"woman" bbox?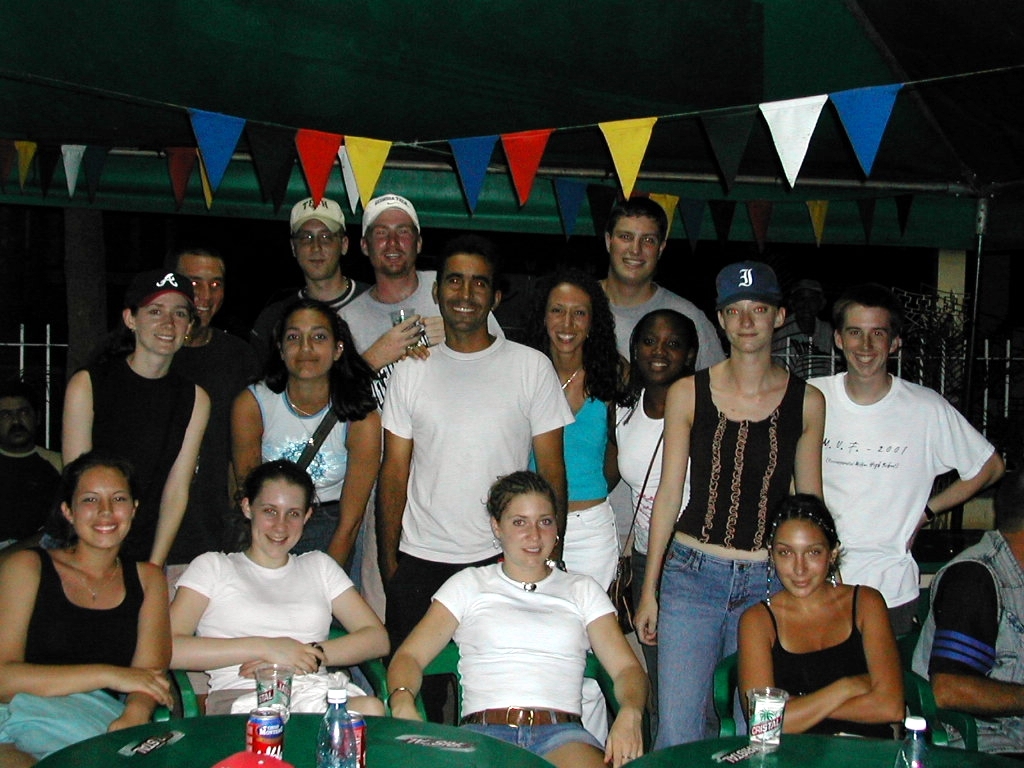
box=[168, 453, 389, 720]
